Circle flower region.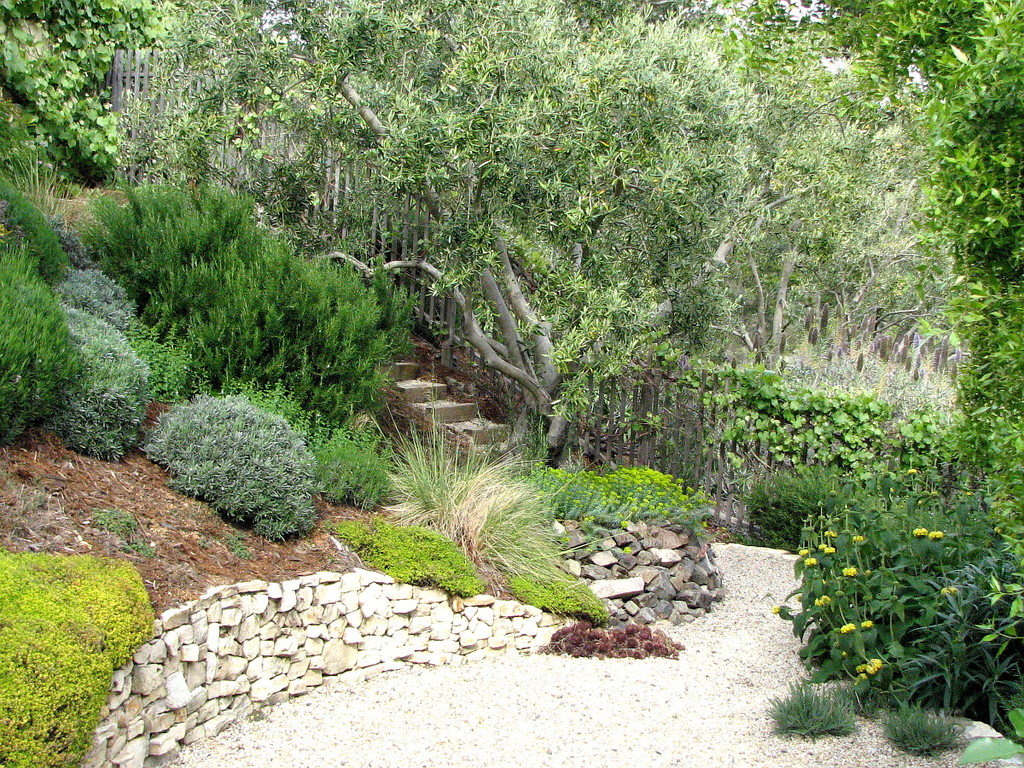
Region: <region>941, 582, 960, 596</region>.
